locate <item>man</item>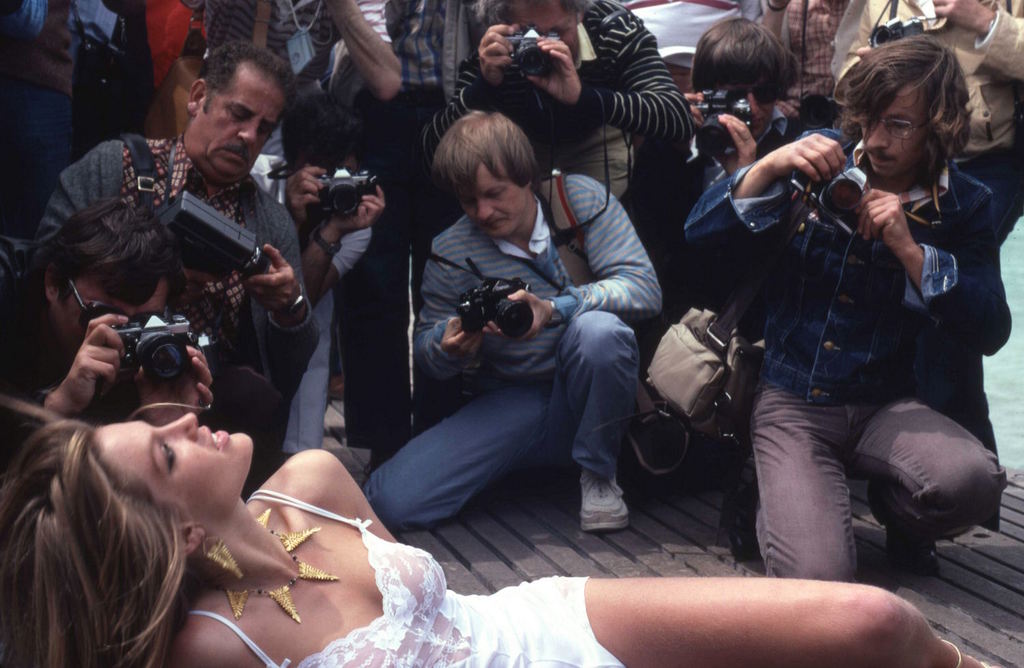
region(367, 110, 666, 523)
